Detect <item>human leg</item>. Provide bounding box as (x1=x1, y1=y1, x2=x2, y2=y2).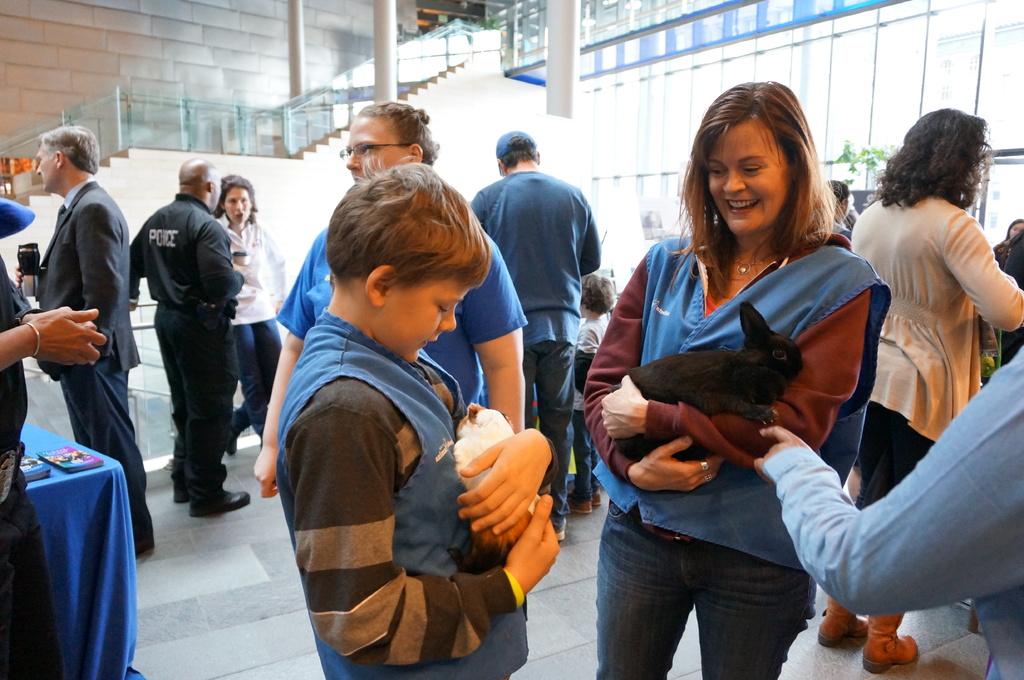
(x1=532, y1=337, x2=572, y2=537).
